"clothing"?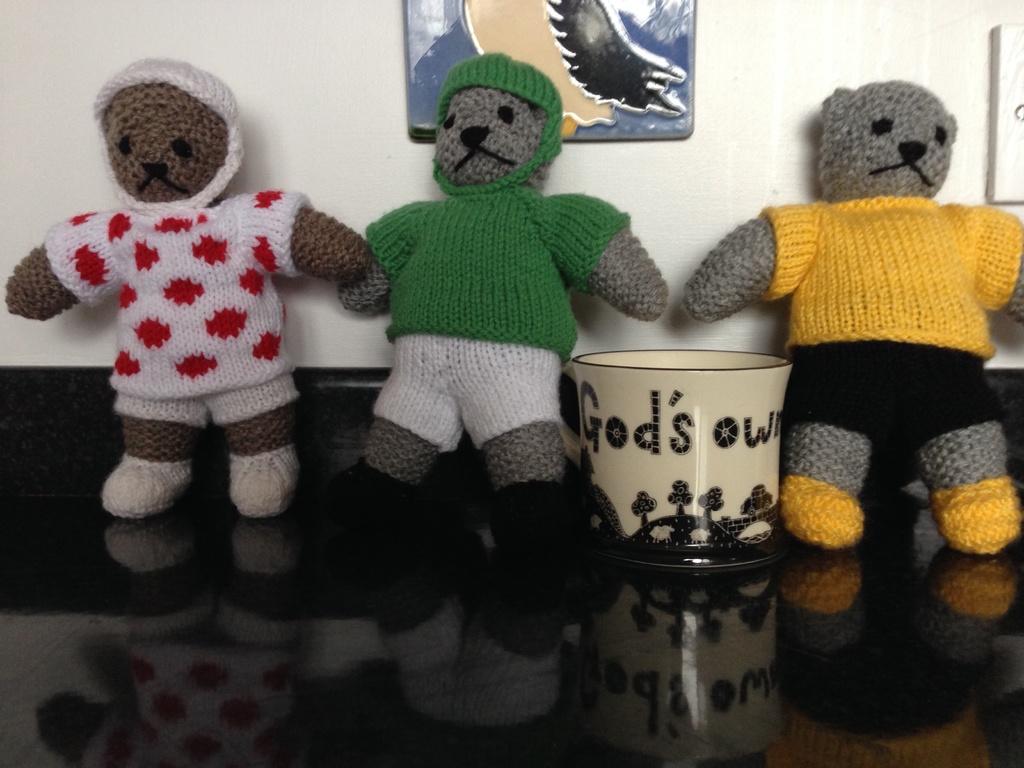
[774, 341, 1012, 475]
